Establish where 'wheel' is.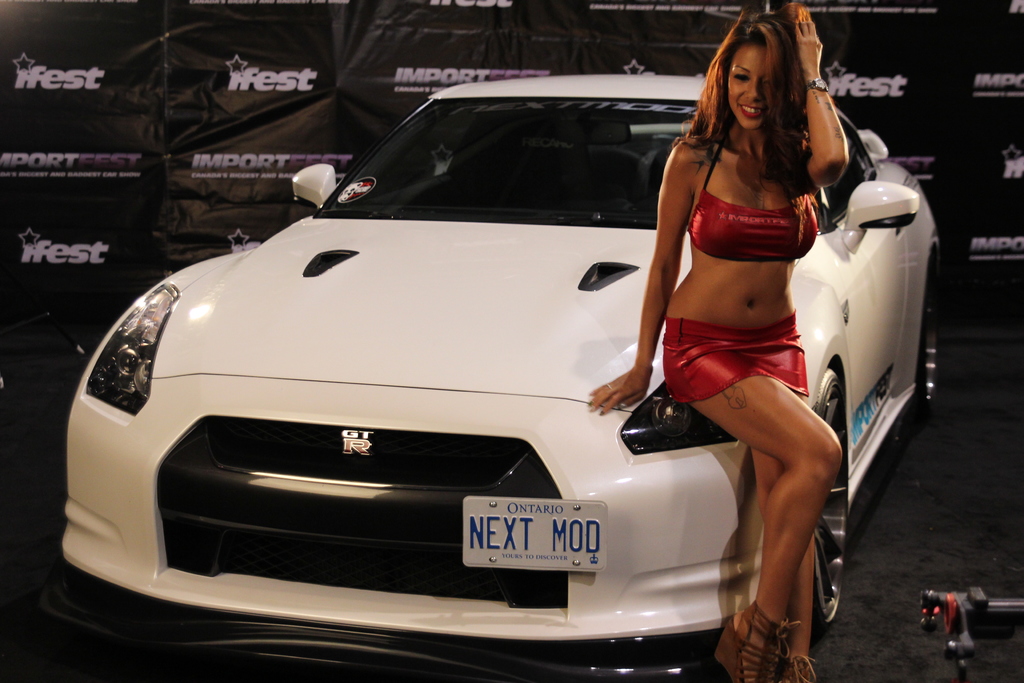
Established at select_region(812, 365, 846, 627).
